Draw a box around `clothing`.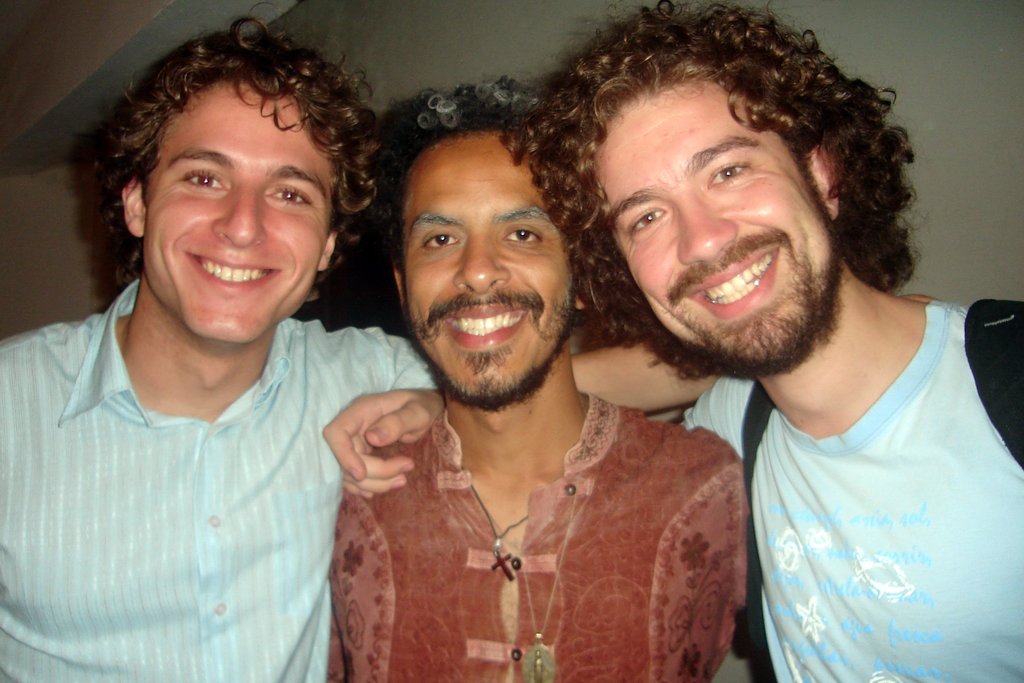
[x1=303, y1=370, x2=760, y2=668].
